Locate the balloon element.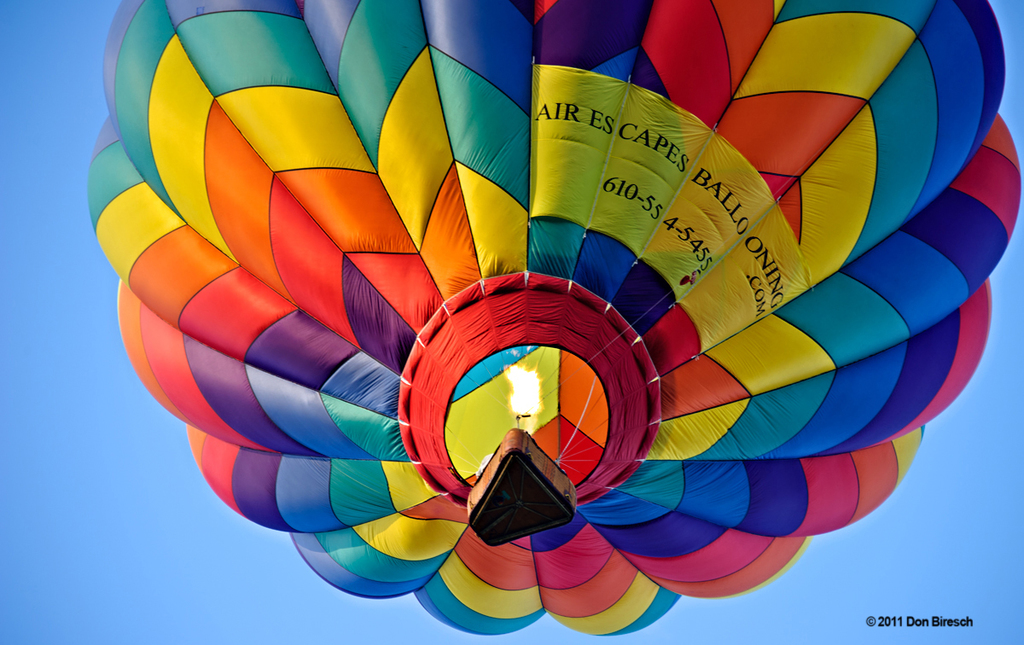
Element bbox: 90:0:1023:636.
